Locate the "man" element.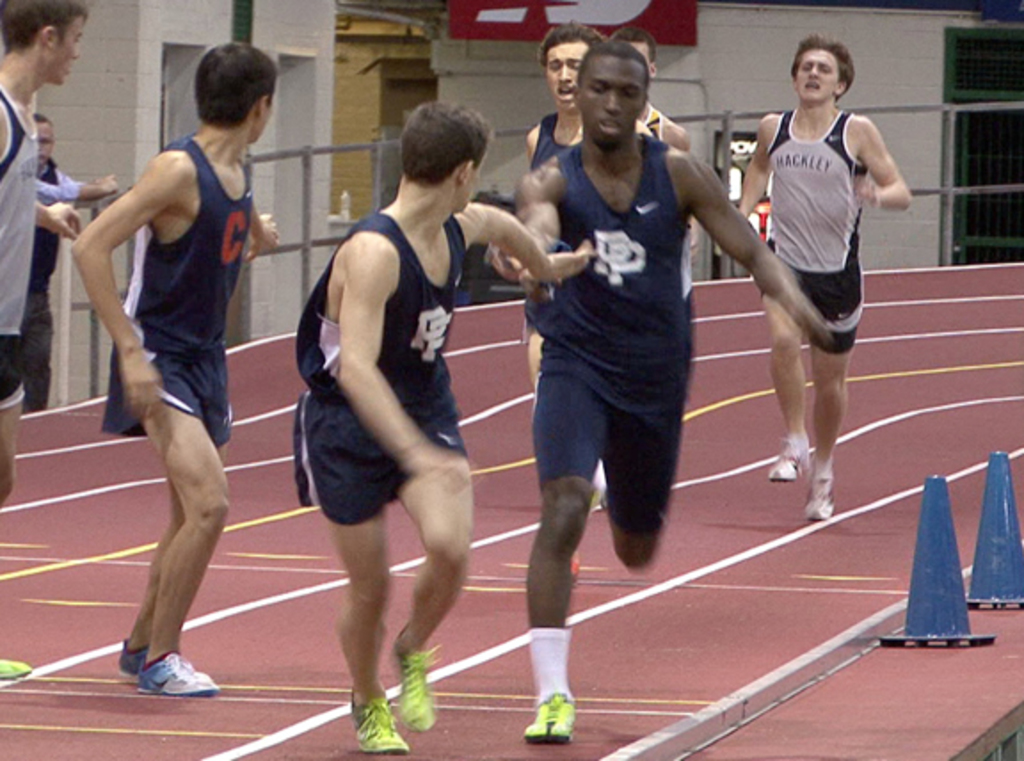
Element bbox: pyautogui.locateOnScreen(736, 41, 917, 510).
